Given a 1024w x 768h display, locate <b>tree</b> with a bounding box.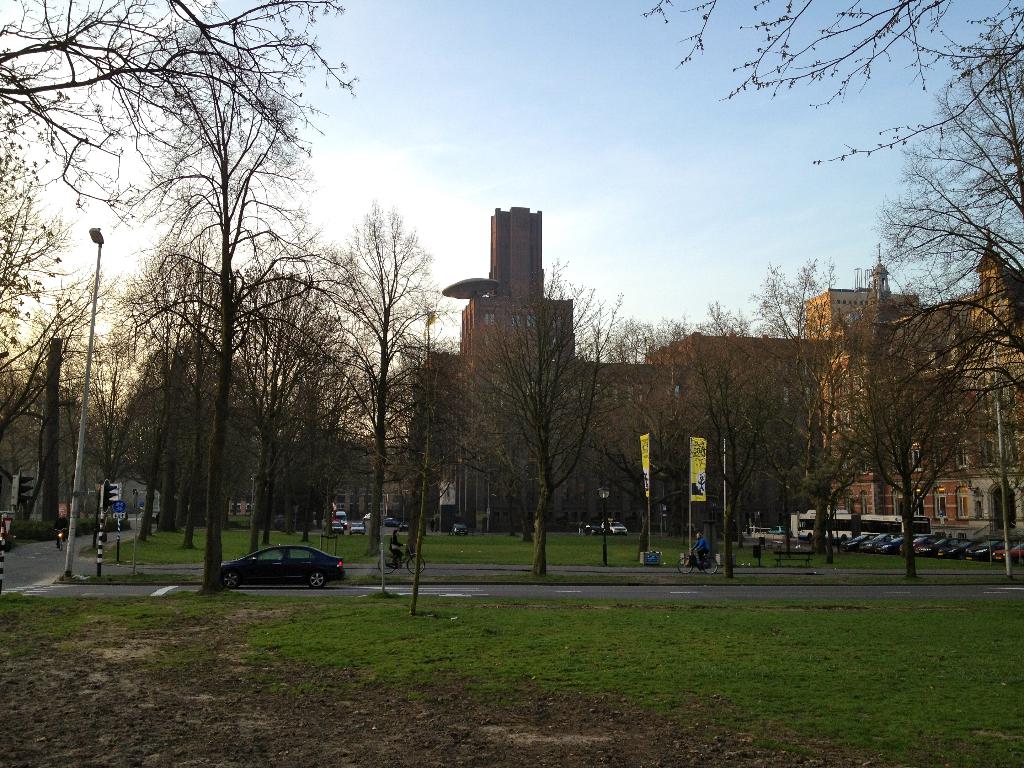
Located: 874:47:1023:439.
